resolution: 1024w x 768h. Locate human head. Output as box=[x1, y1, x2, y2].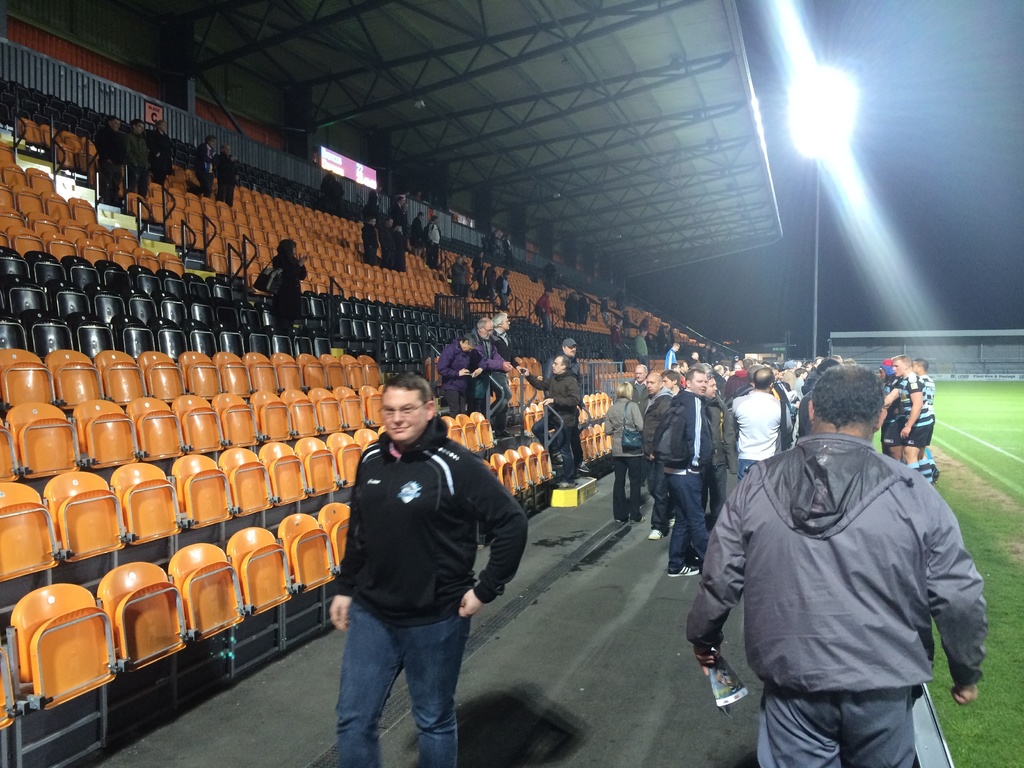
box=[630, 362, 649, 380].
